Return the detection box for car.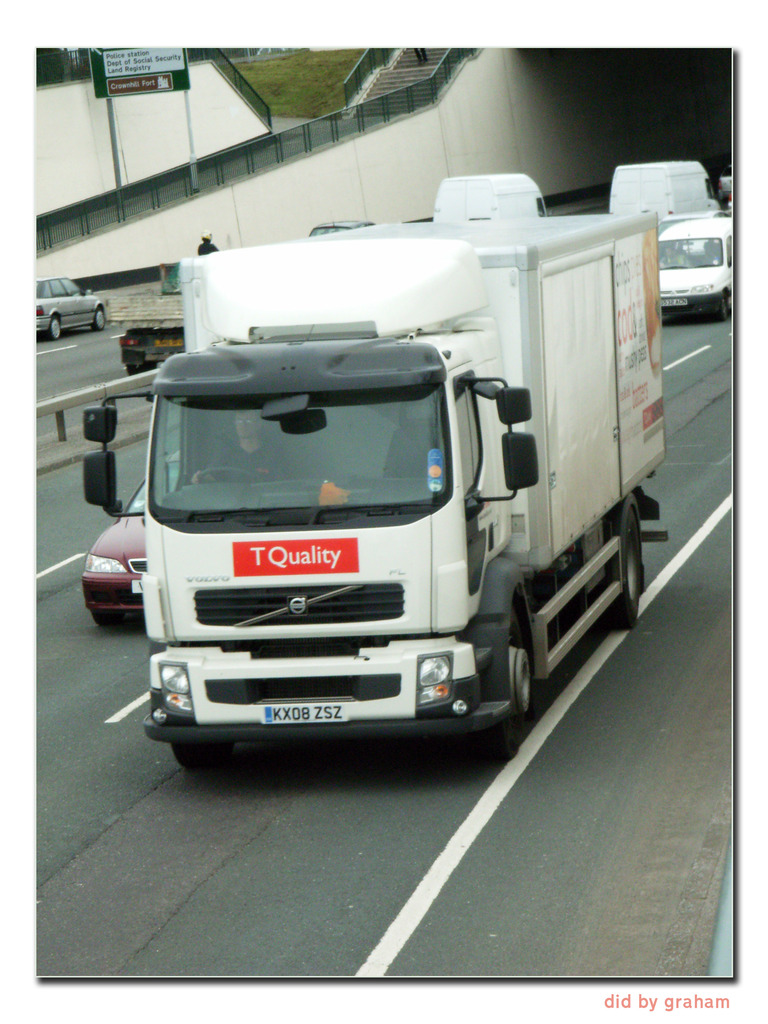
[x1=653, y1=219, x2=730, y2=328].
